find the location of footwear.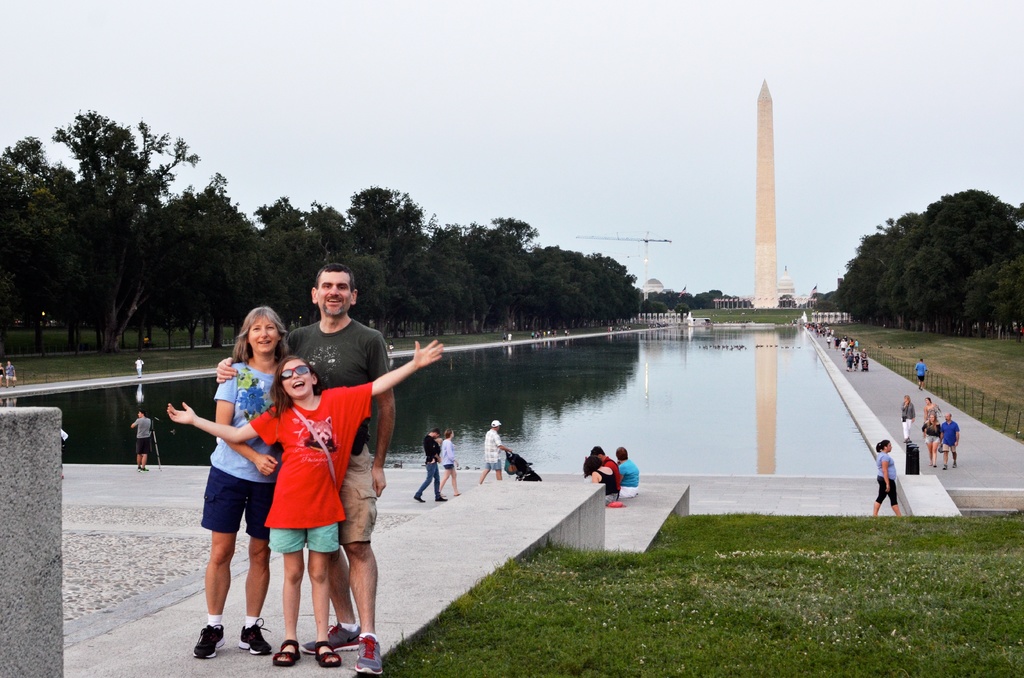
Location: bbox(139, 467, 148, 471).
